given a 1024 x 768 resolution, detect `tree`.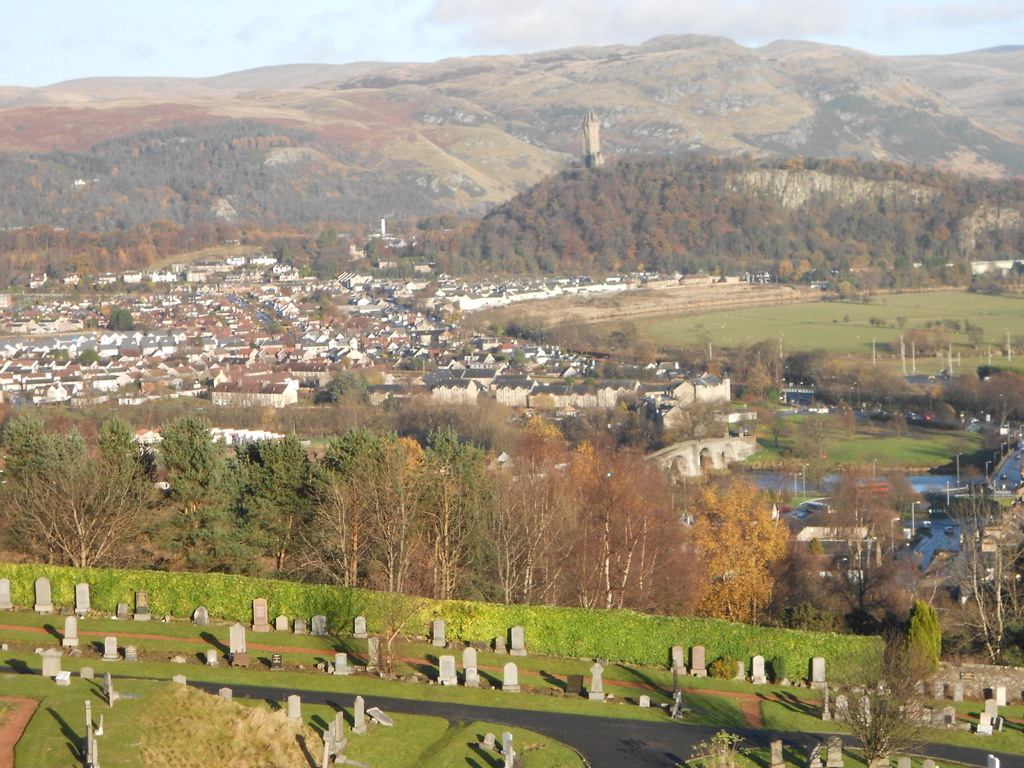
<box>111,413,196,579</box>.
